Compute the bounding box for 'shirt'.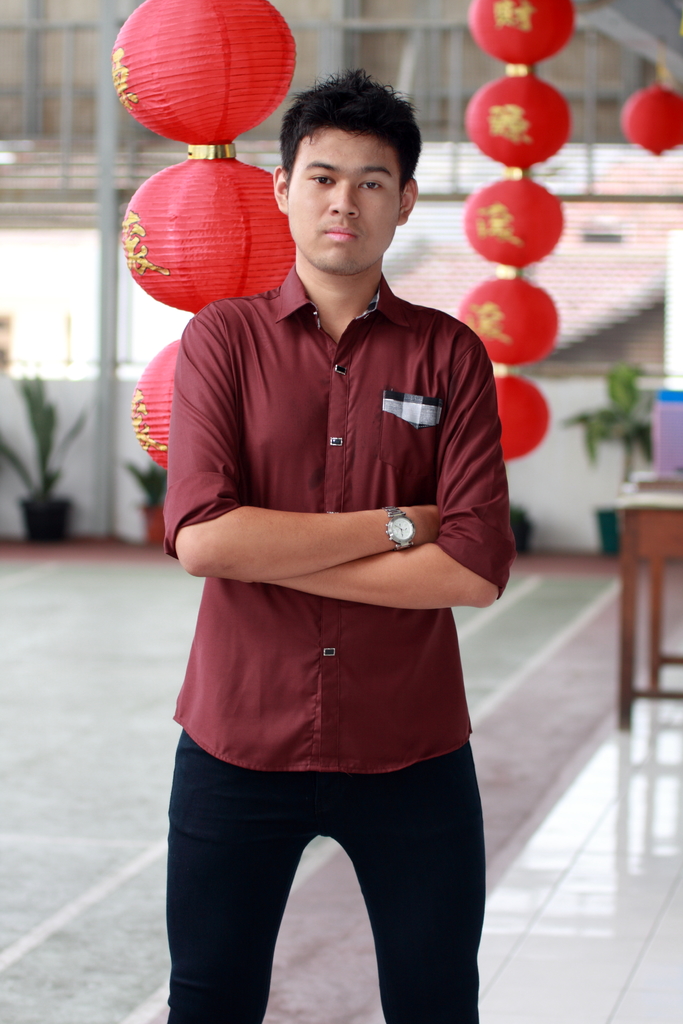
detection(162, 260, 519, 778).
